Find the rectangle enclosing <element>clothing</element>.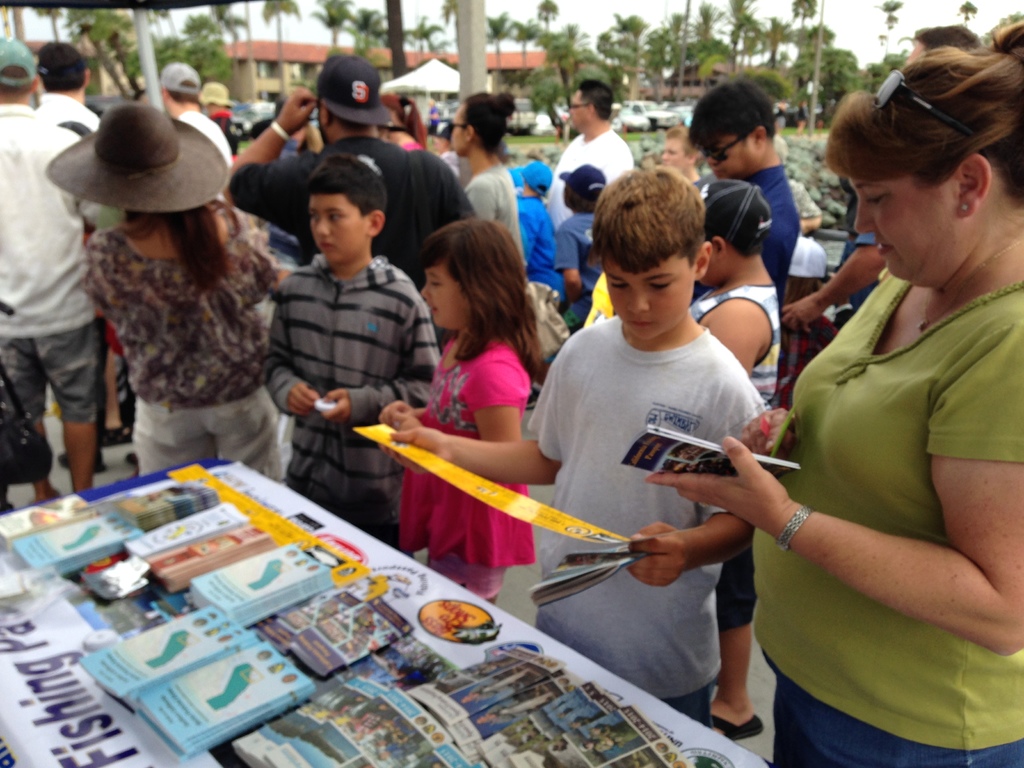
{"x1": 742, "y1": 165, "x2": 806, "y2": 285}.
